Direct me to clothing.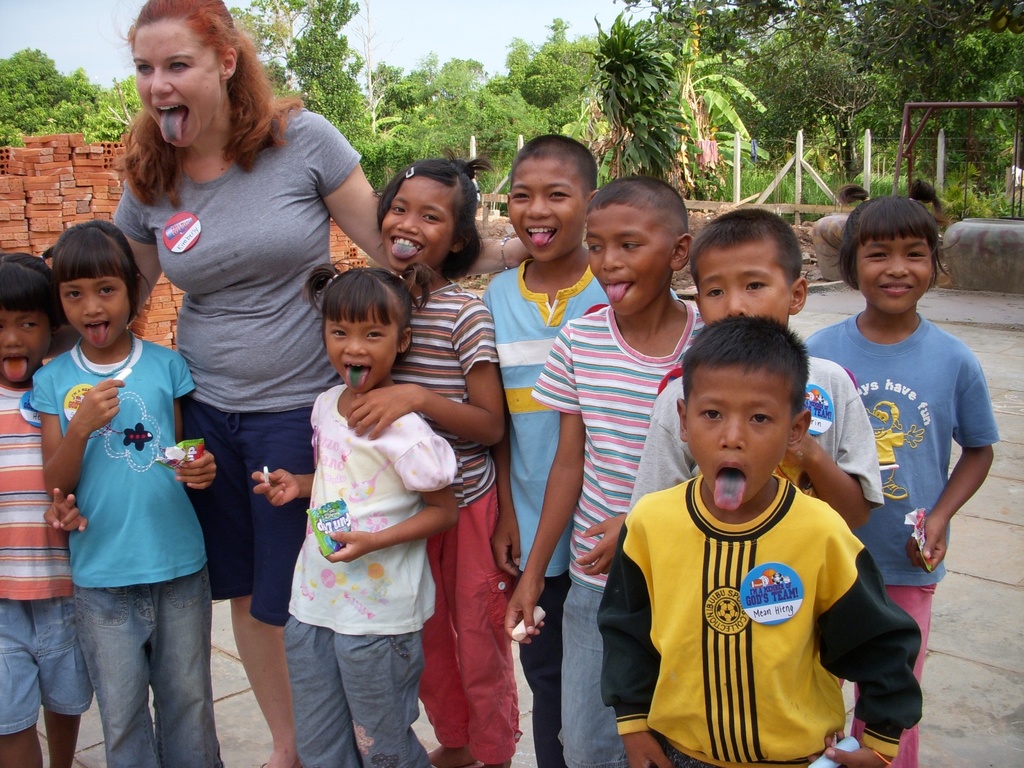
Direction: <bbox>104, 97, 373, 605</bbox>.
